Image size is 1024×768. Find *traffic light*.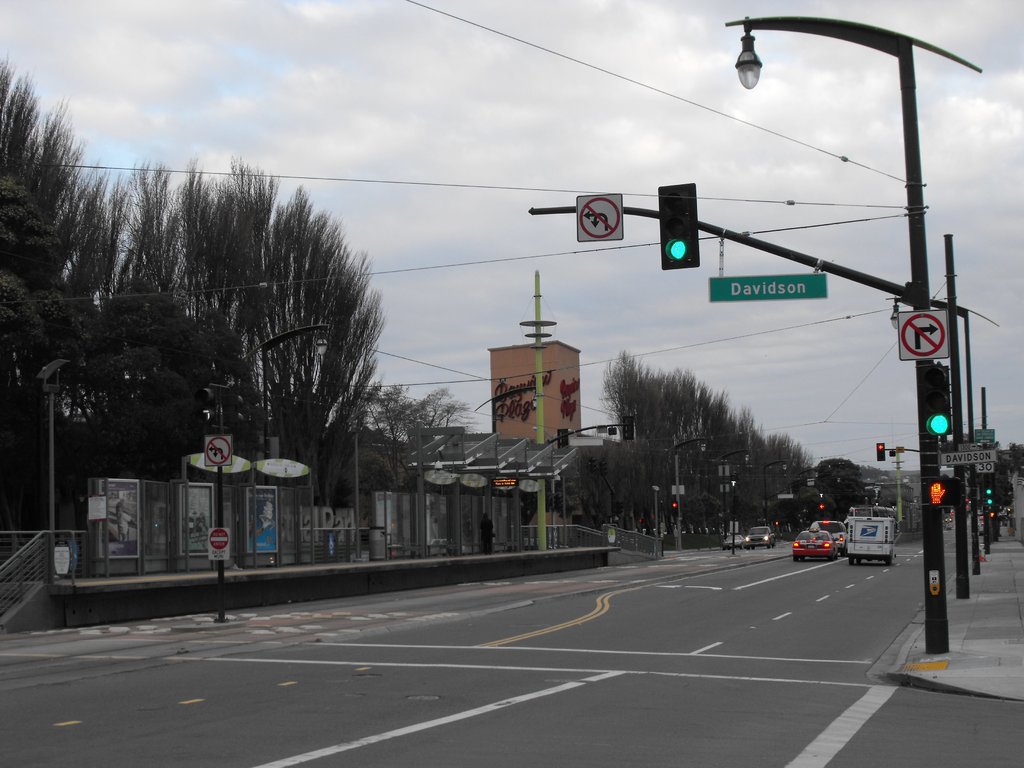
rect(554, 429, 566, 450).
